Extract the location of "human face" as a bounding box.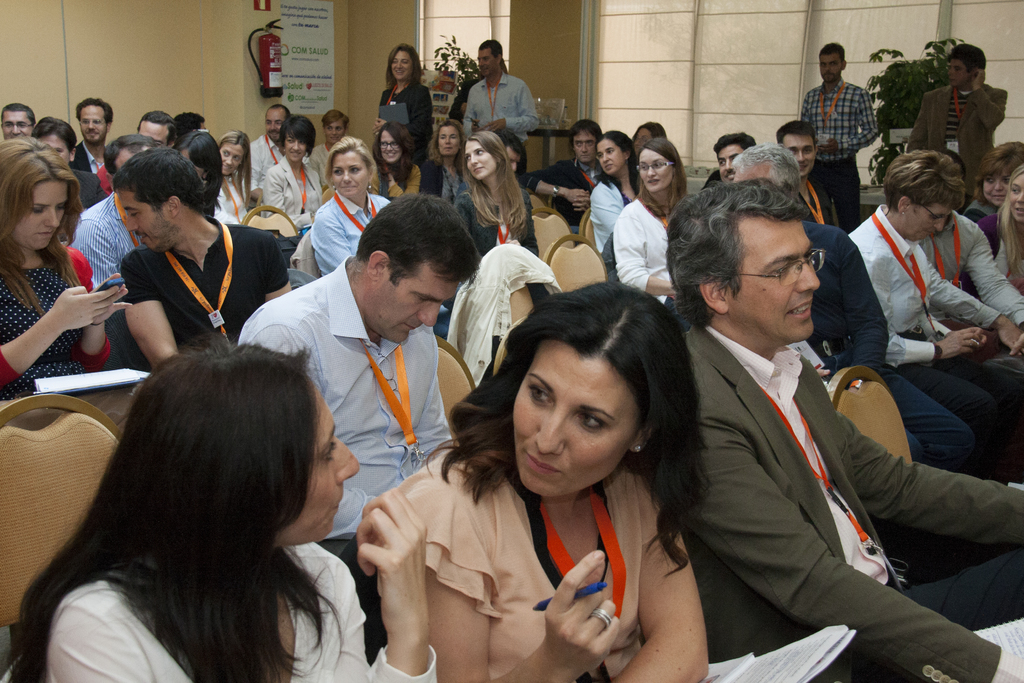
x1=477, y1=51, x2=493, y2=77.
